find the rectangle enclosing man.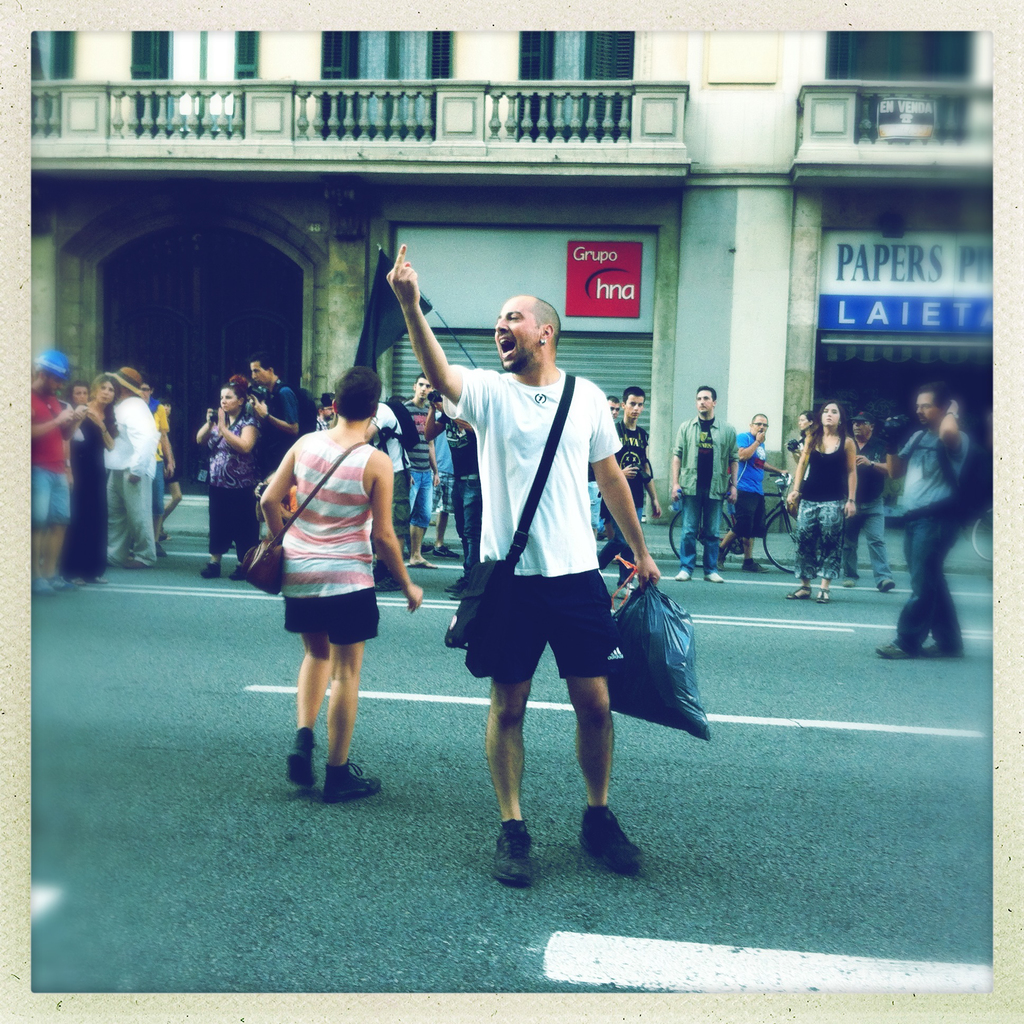
region(102, 365, 161, 568).
